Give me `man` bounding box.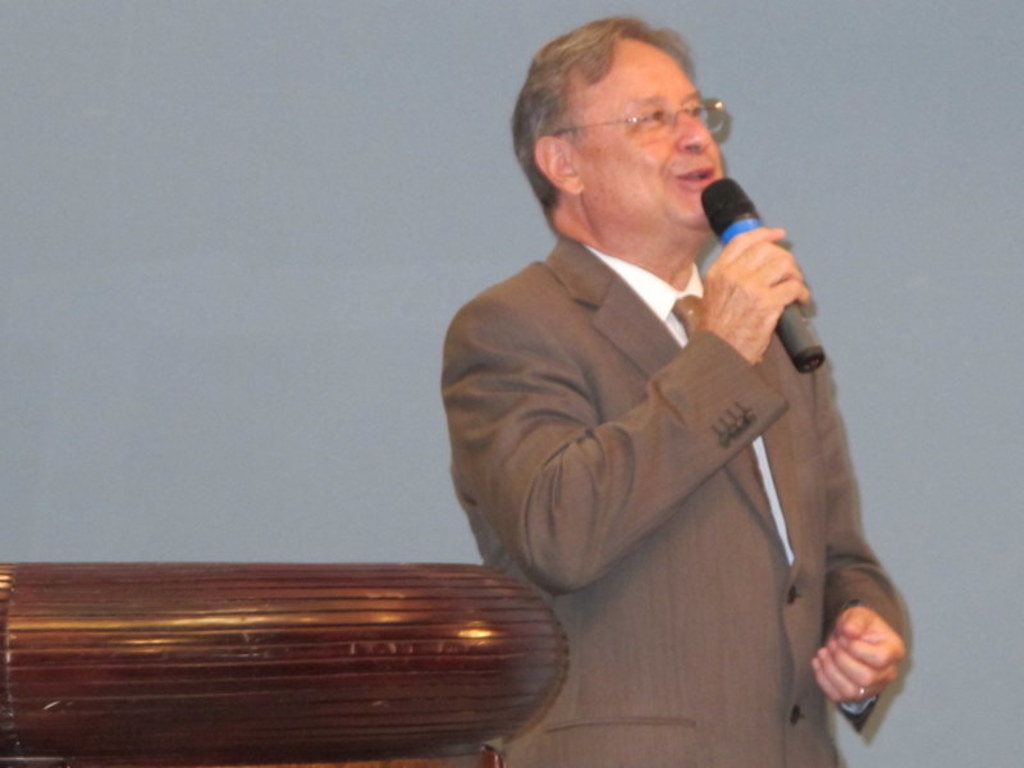
locate(396, 12, 891, 755).
